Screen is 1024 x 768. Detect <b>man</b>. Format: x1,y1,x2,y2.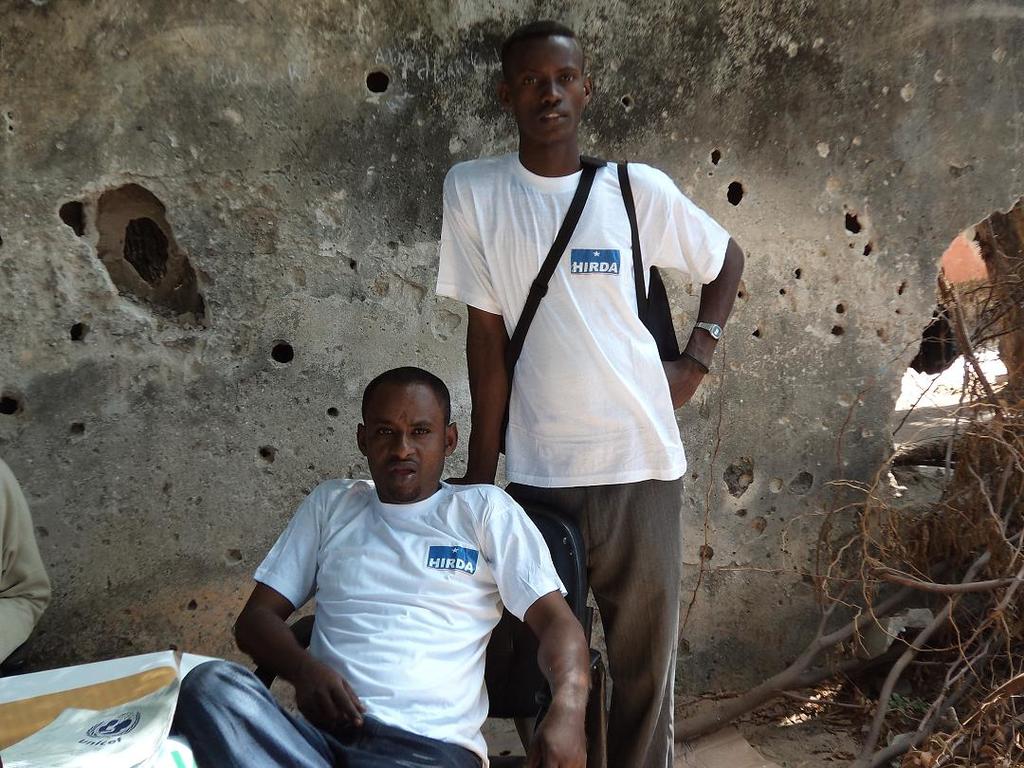
174,366,595,767.
